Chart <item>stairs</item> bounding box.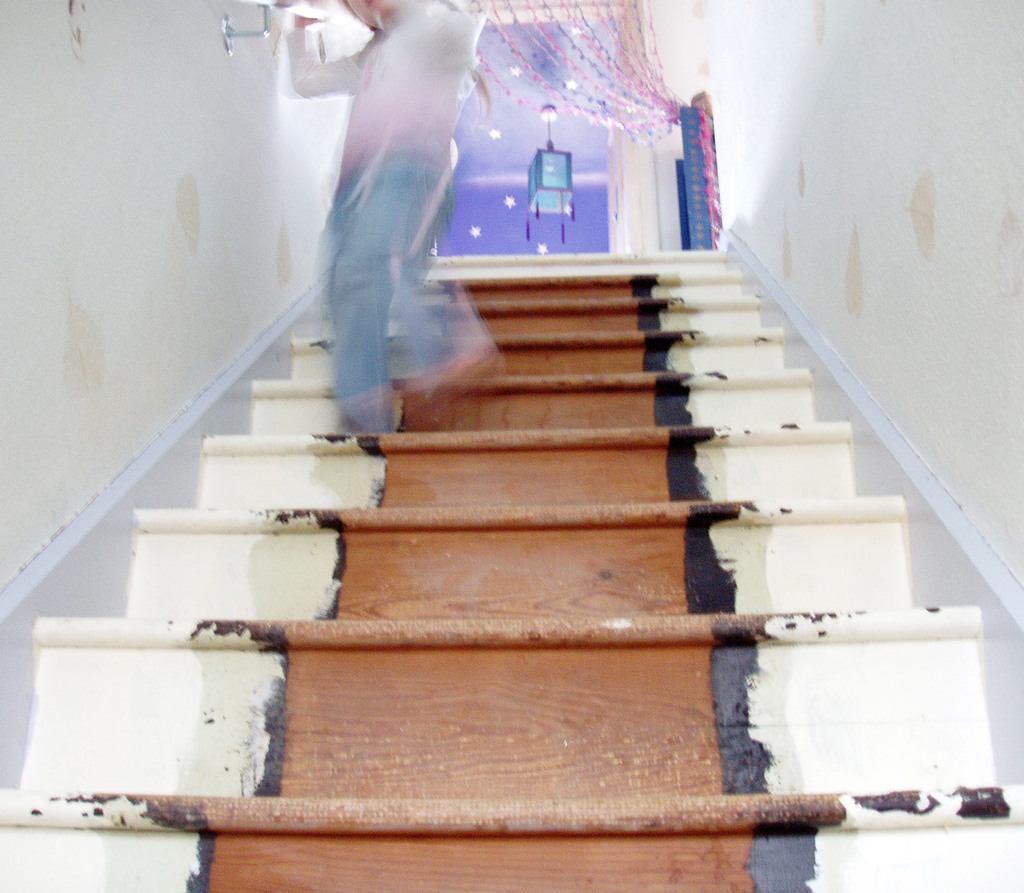
Charted: rect(0, 241, 1023, 892).
